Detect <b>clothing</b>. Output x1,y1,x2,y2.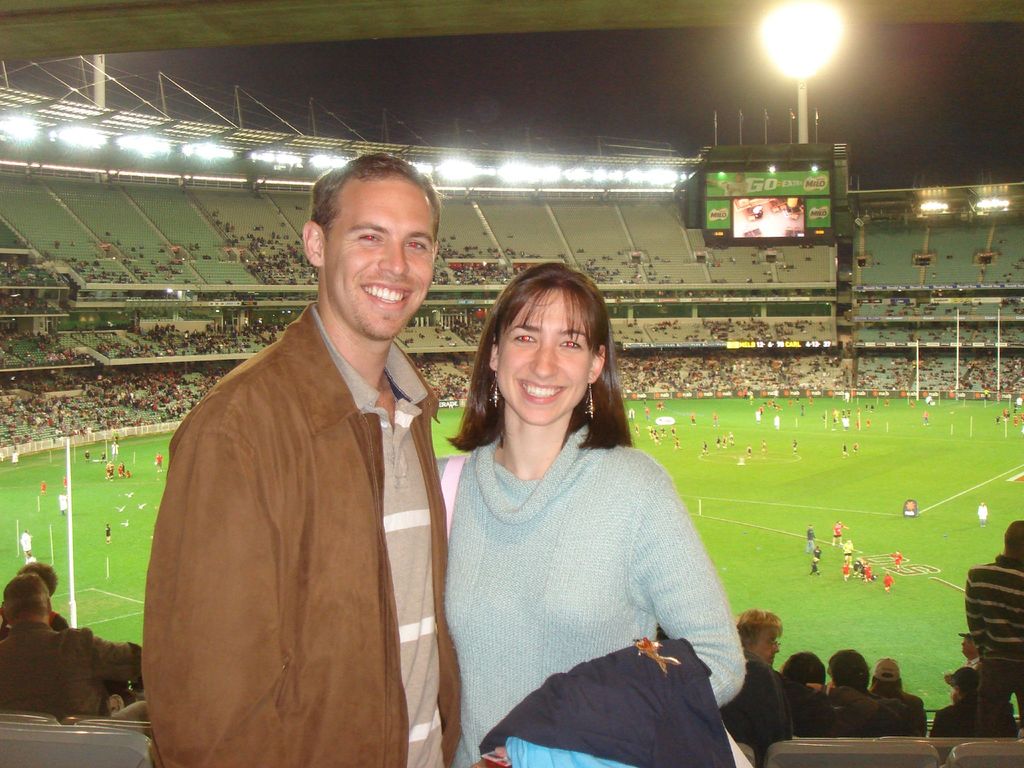
771,658,829,733.
